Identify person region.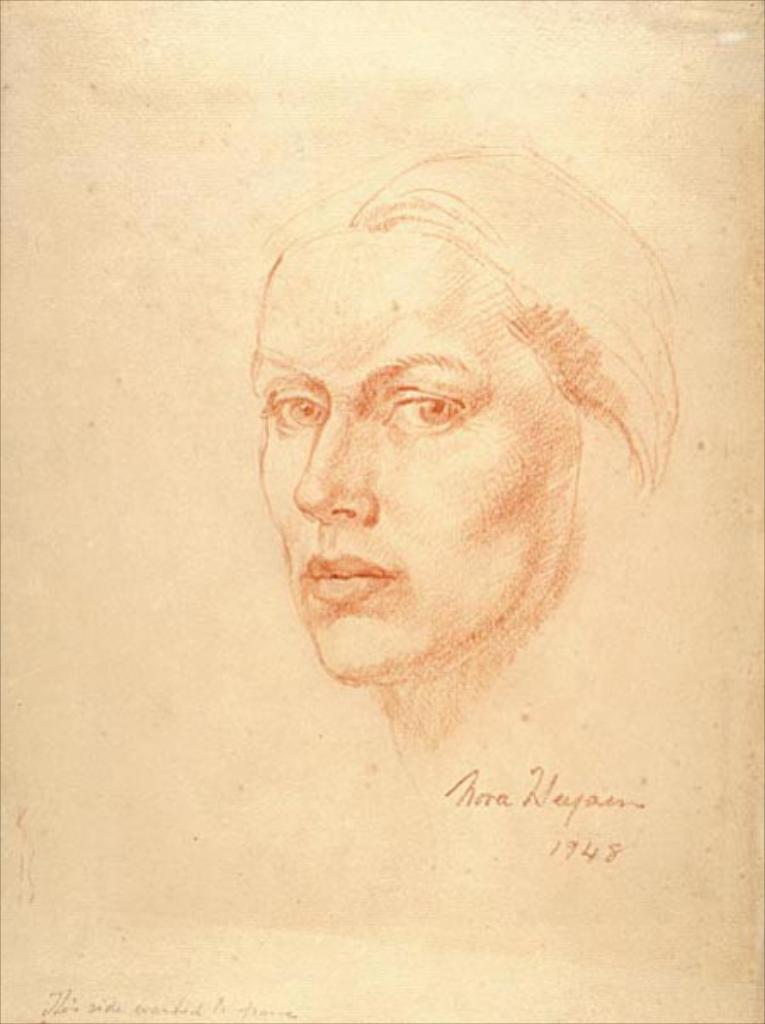
Region: bbox=(241, 139, 688, 765).
